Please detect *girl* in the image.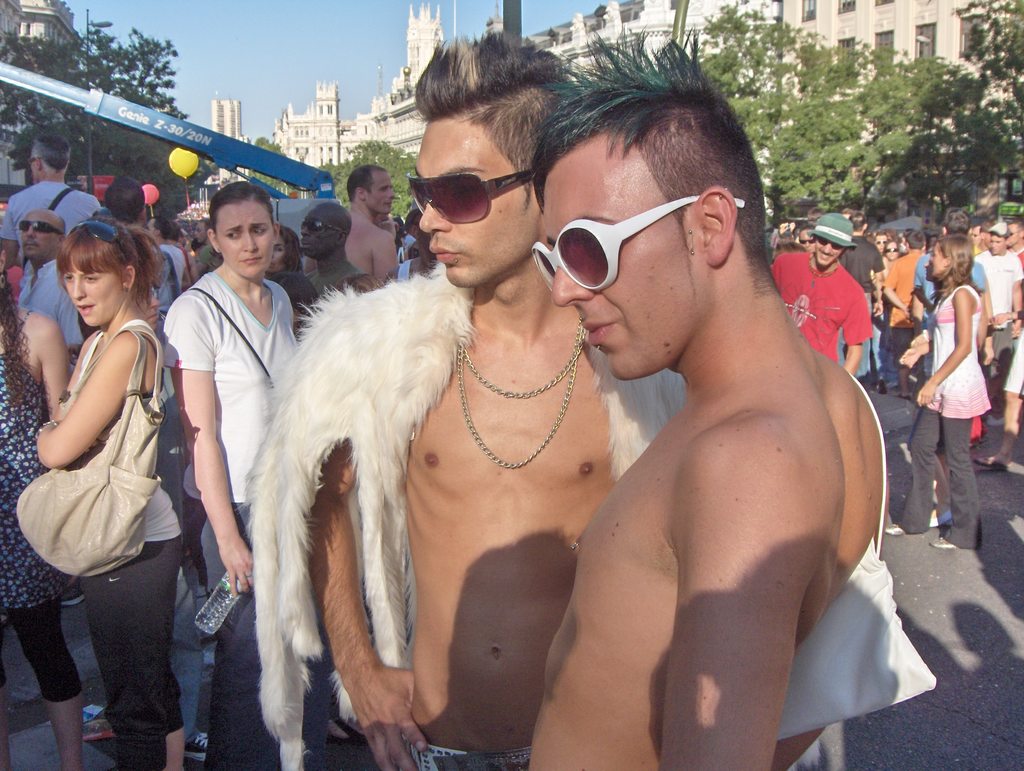
locate(886, 234, 990, 548).
